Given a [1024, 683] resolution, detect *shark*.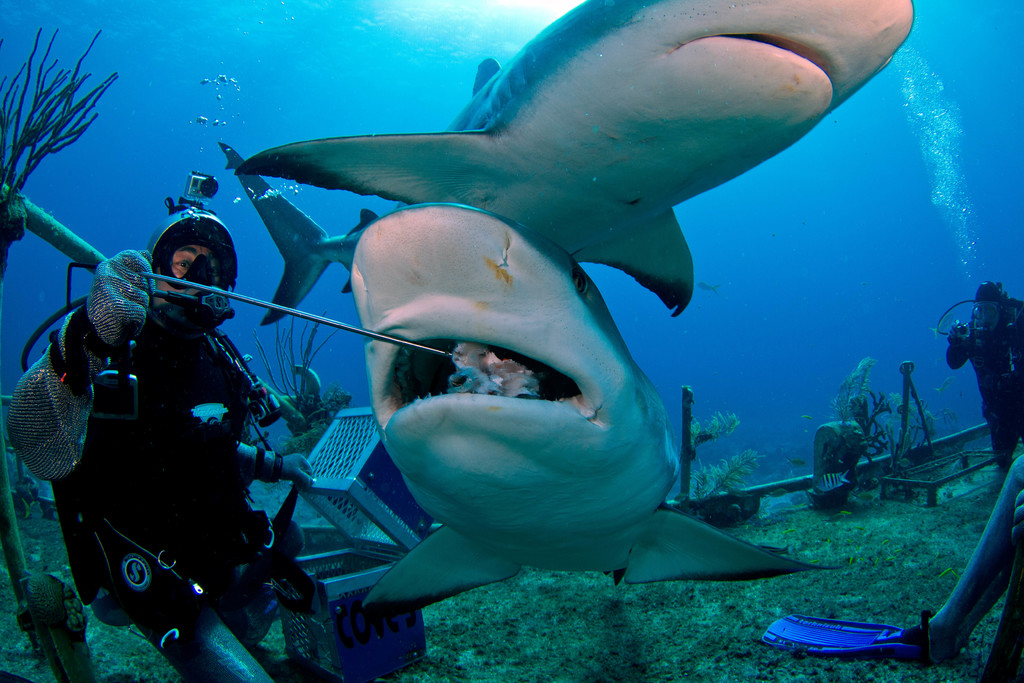
x1=236 y1=0 x2=924 y2=313.
